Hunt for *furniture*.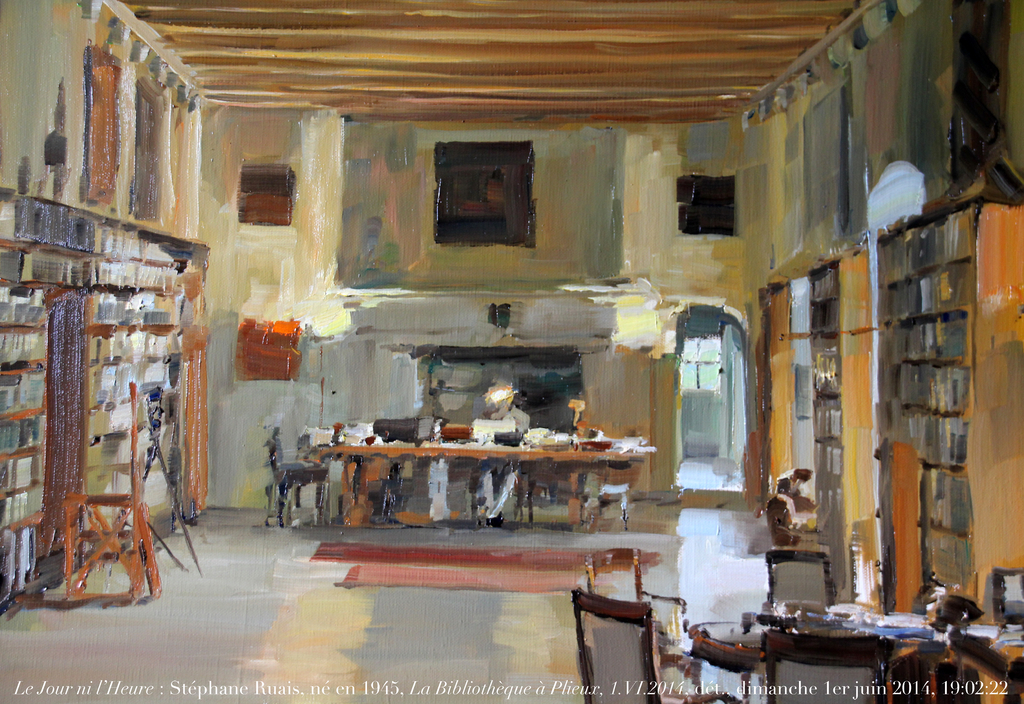
Hunted down at select_region(806, 250, 876, 607).
